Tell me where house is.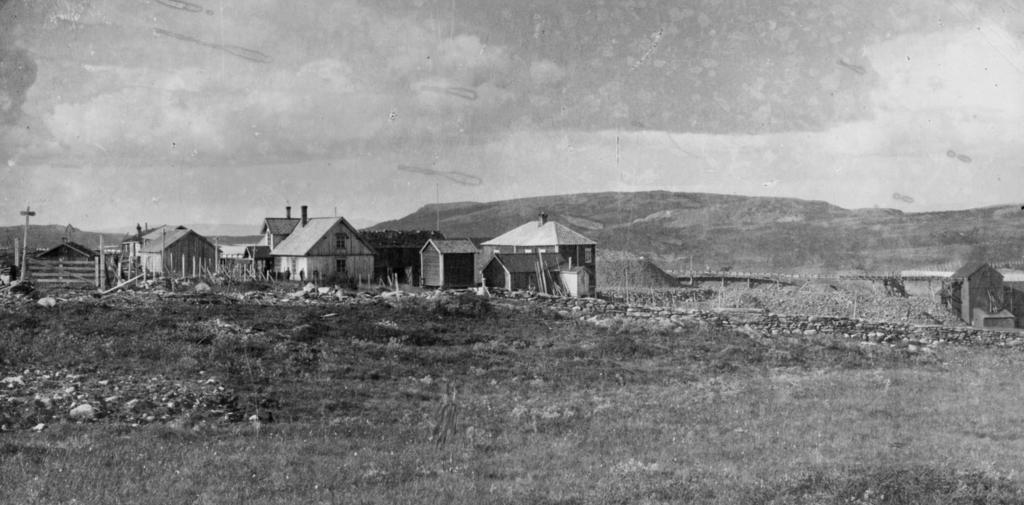
house is at 422, 238, 480, 287.
